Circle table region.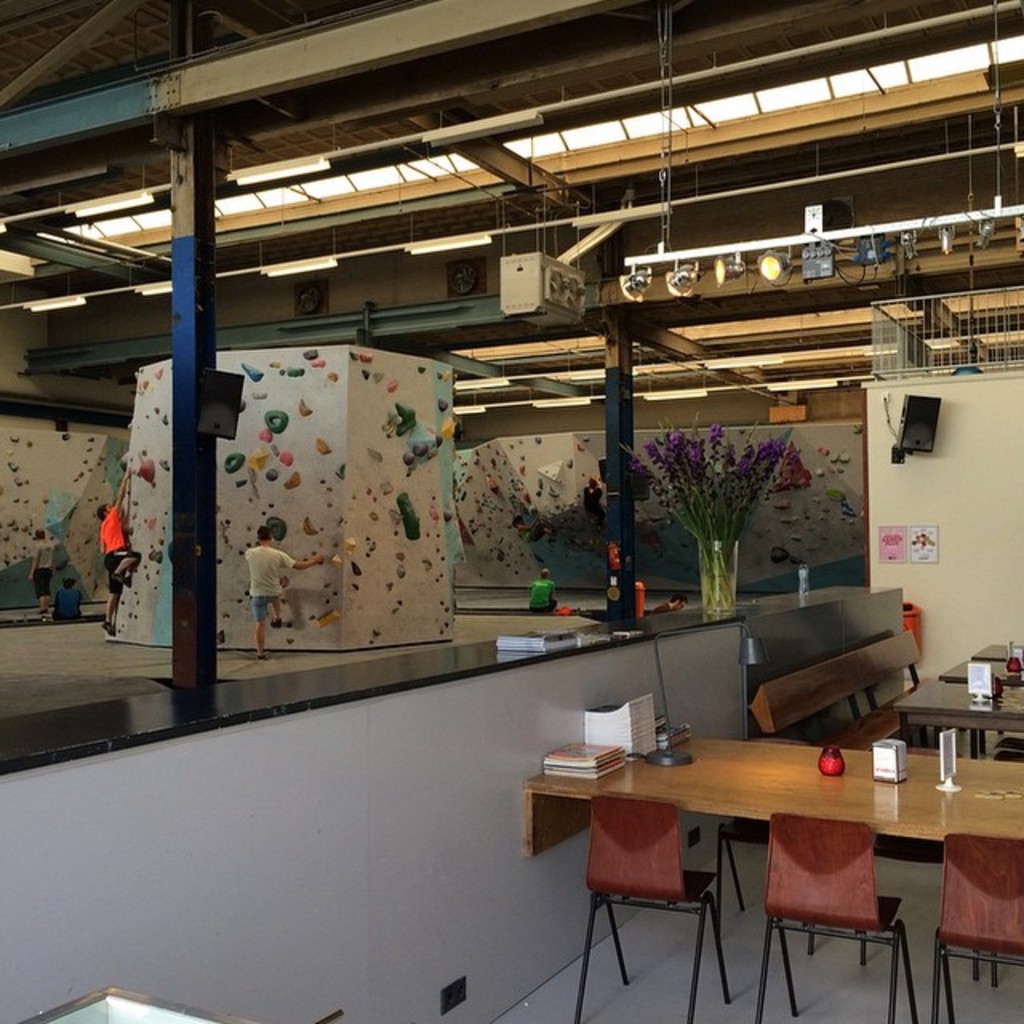
Region: l=890, t=682, r=1022, b=742.
